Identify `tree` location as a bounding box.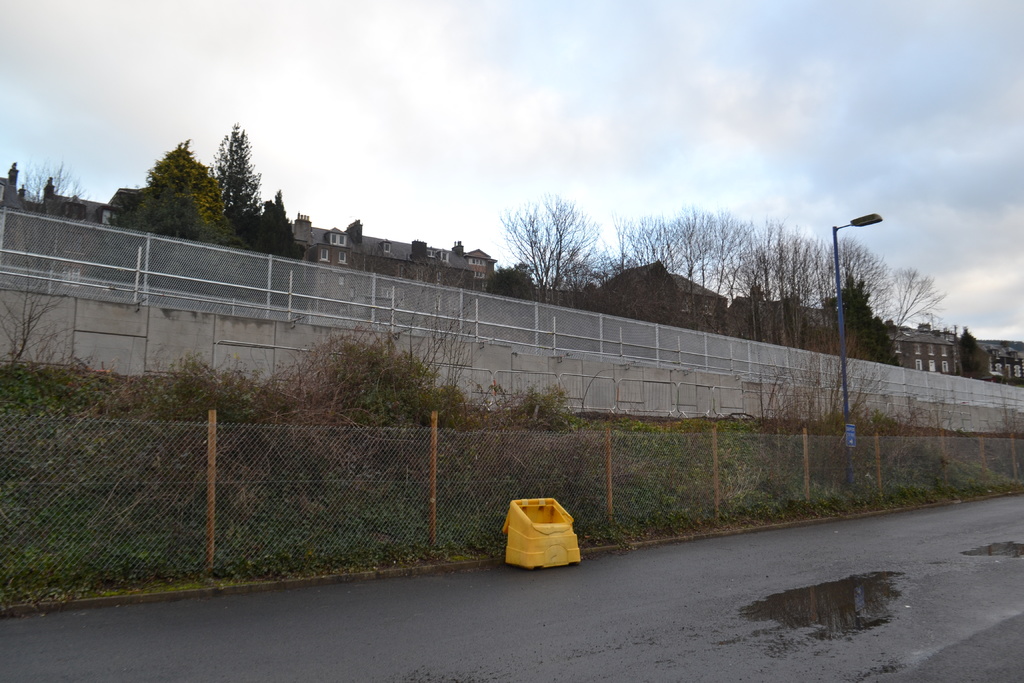
{"left": 500, "top": 185, "right": 609, "bottom": 291}.
